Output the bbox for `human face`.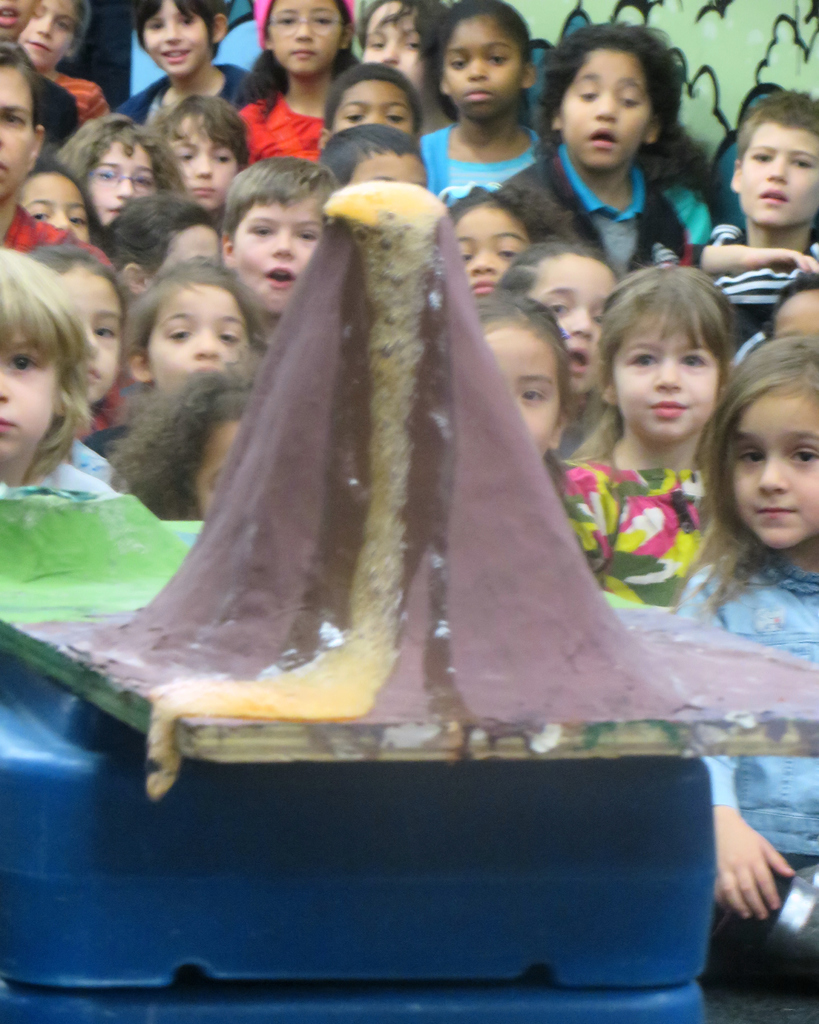
<box>264,1,344,76</box>.
